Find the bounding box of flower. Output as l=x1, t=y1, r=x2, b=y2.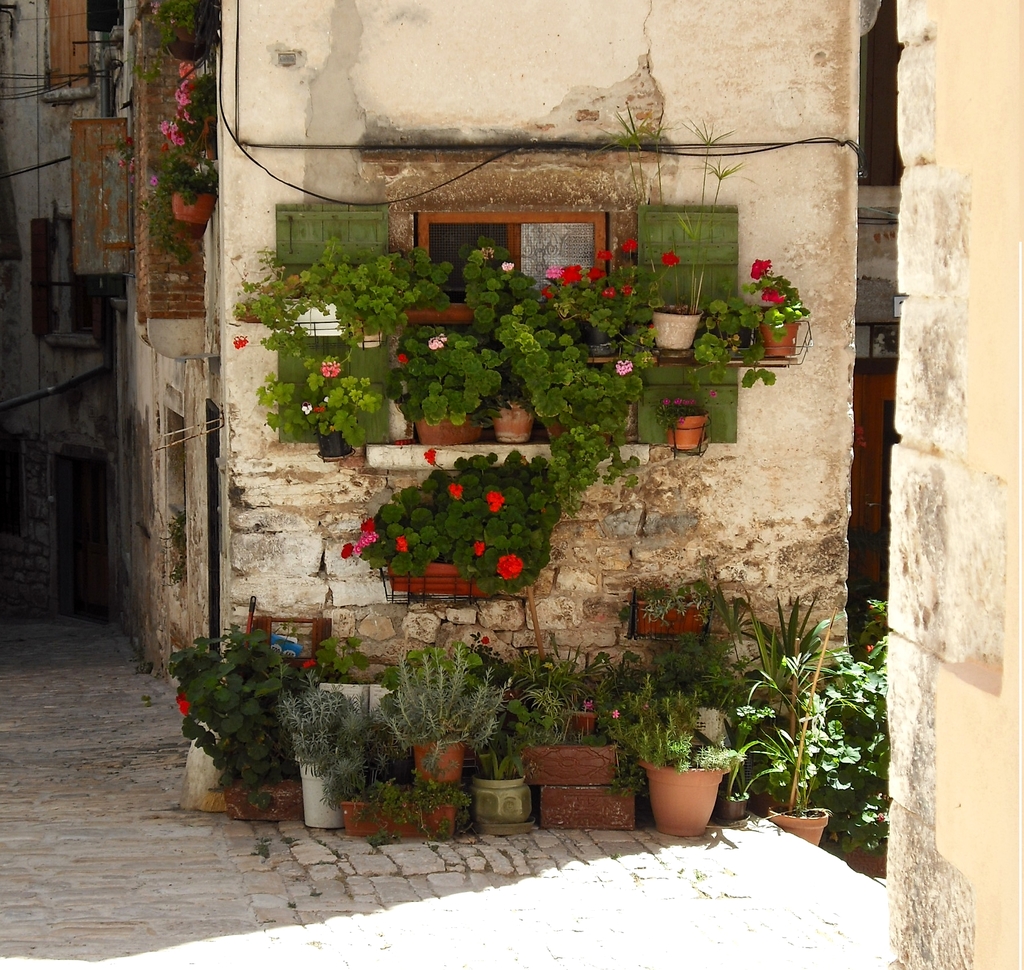
l=235, t=335, r=248, b=349.
